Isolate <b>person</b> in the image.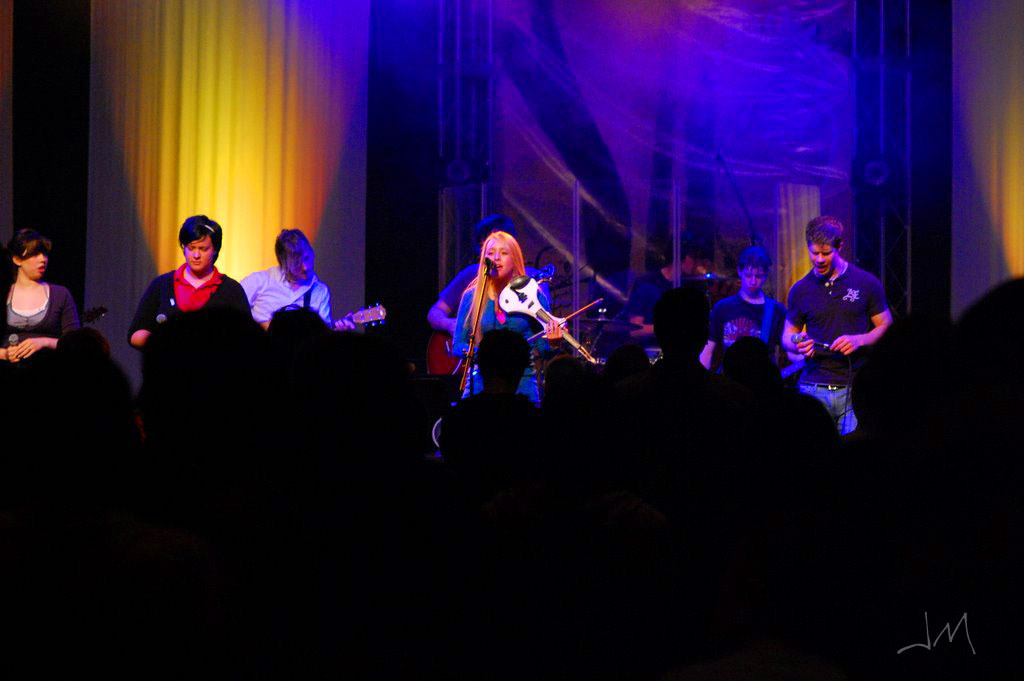
Isolated region: Rect(0, 225, 87, 359).
